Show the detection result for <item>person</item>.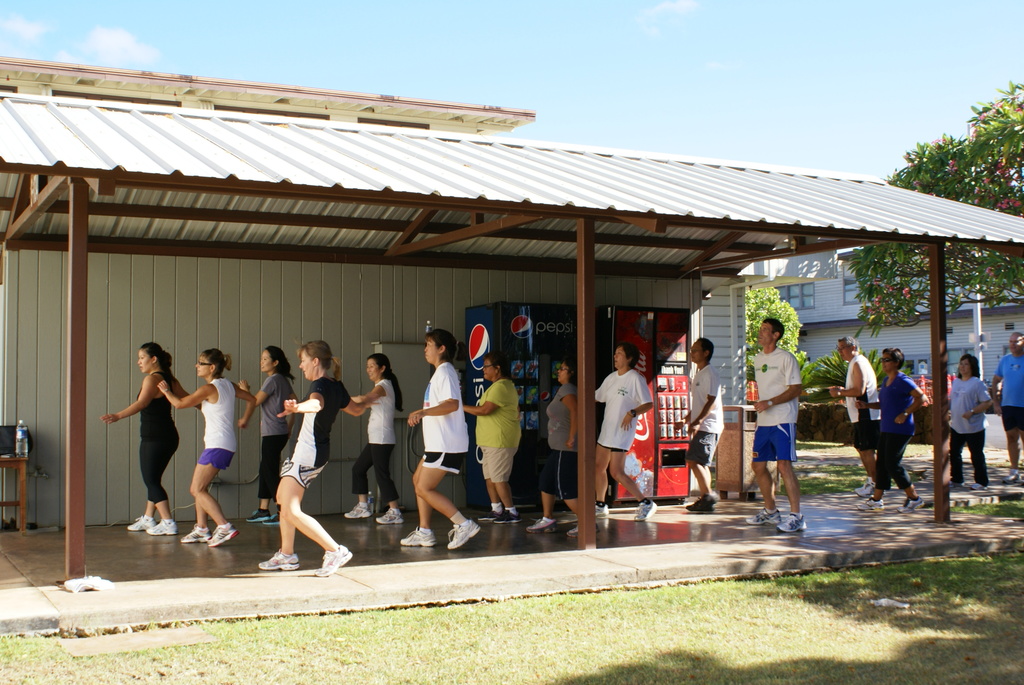
[x1=257, y1=342, x2=355, y2=580].
